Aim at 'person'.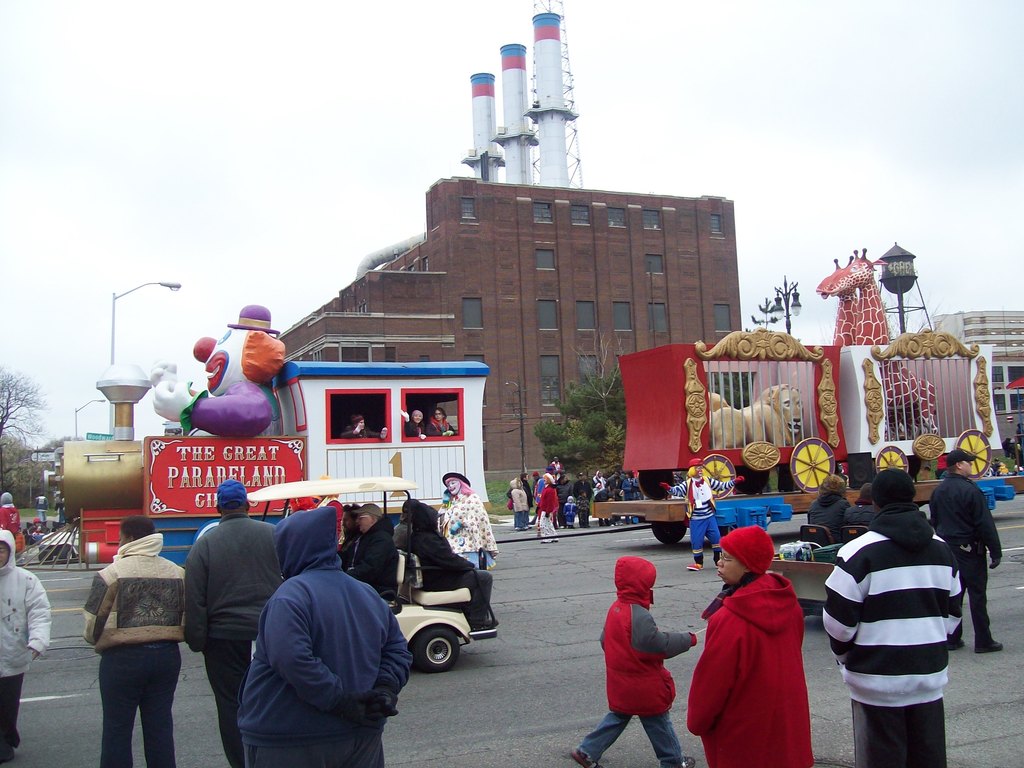
Aimed at <box>807,477,851,543</box>.
